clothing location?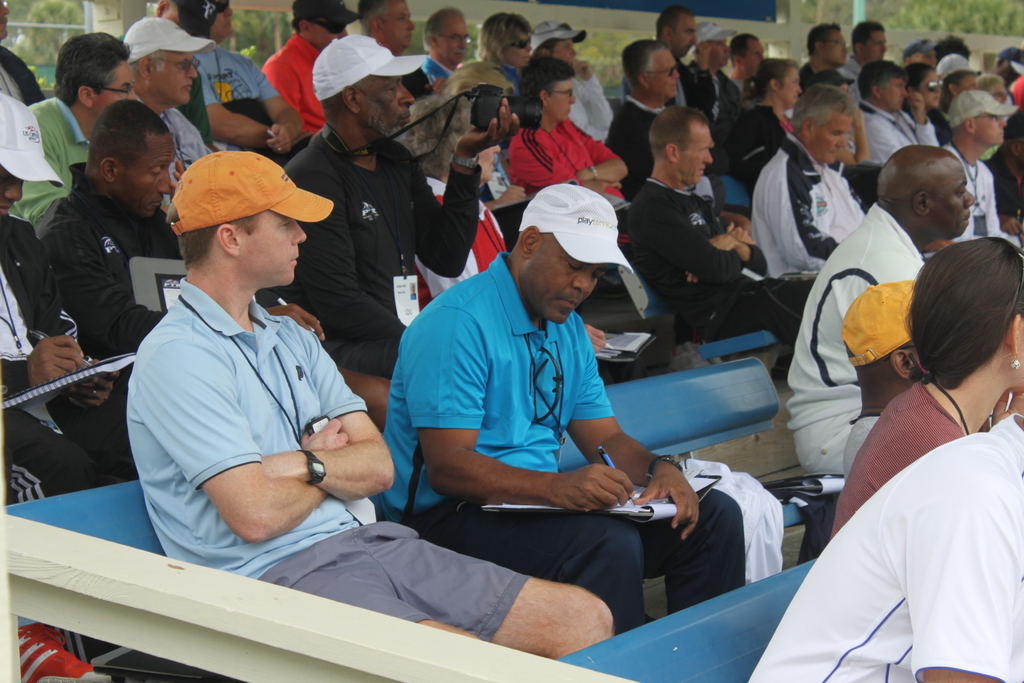
{"left": 616, "top": 167, "right": 802, "bottom": 383}
